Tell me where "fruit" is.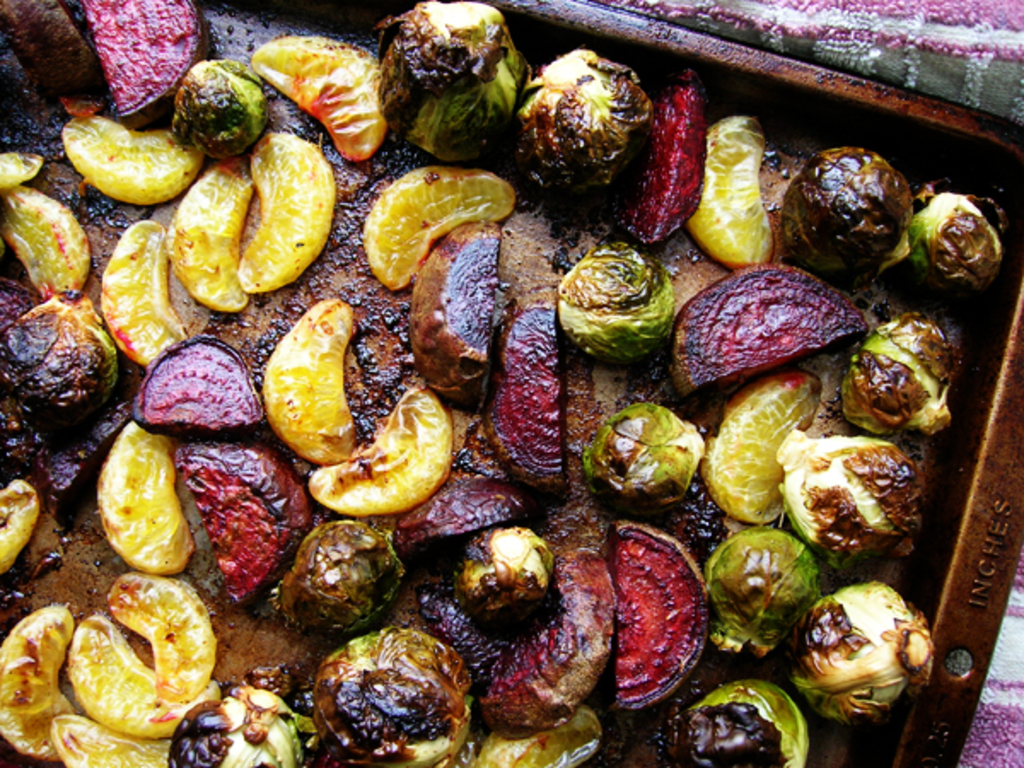
"fruit" is at bbox=[360, 164, 517, 292].
